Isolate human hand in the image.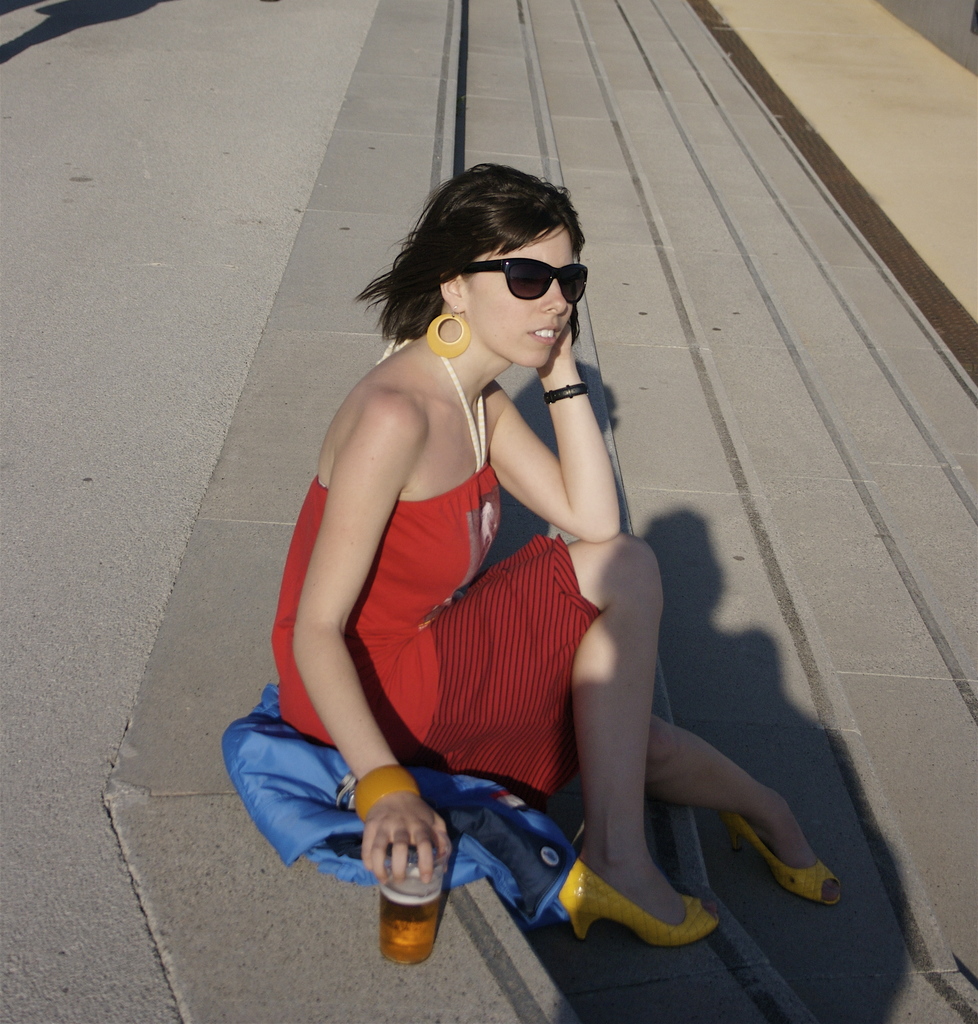
Isolated region: BBox(539, 319, 577, 374).
